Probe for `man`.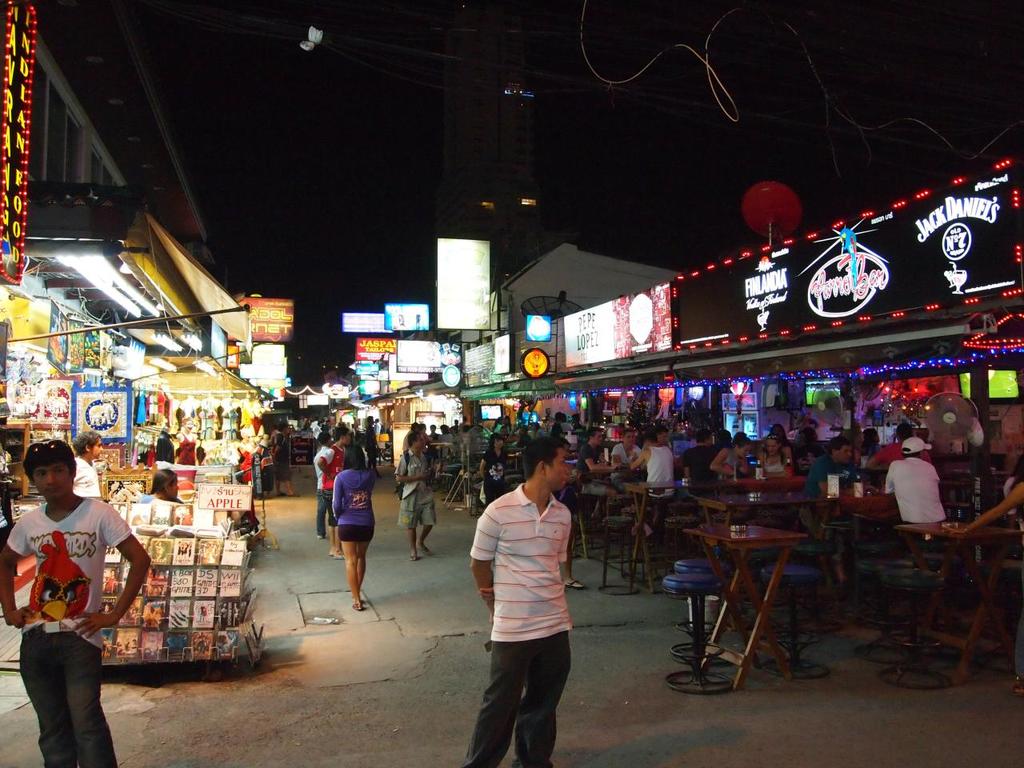
Probe result: (314, 426, 353, 558).
